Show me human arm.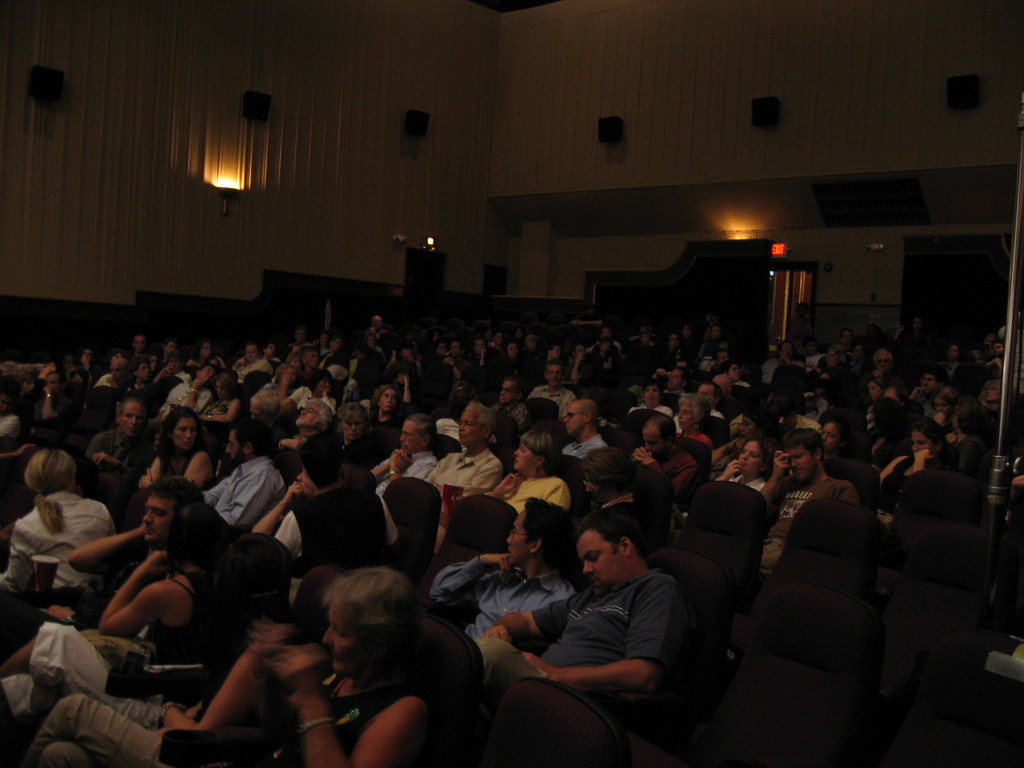
human arm is here: x1=628 y1=401 x2=644 y2=411.
